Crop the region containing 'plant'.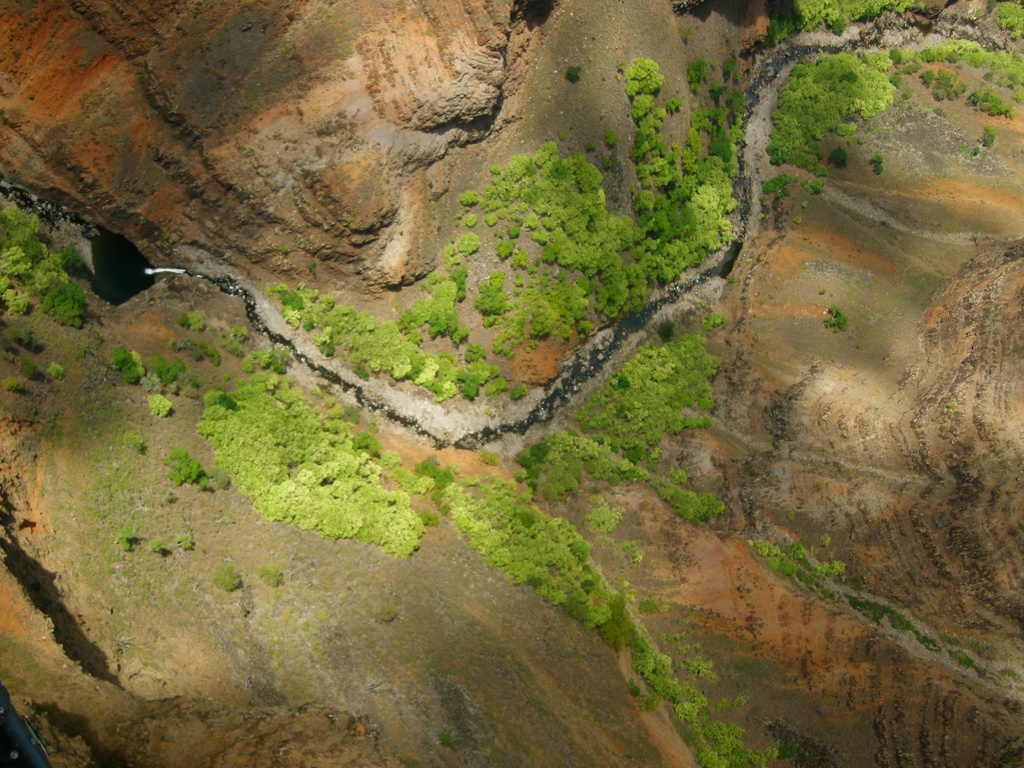
Crop region: (259, 564, 287, 593).
